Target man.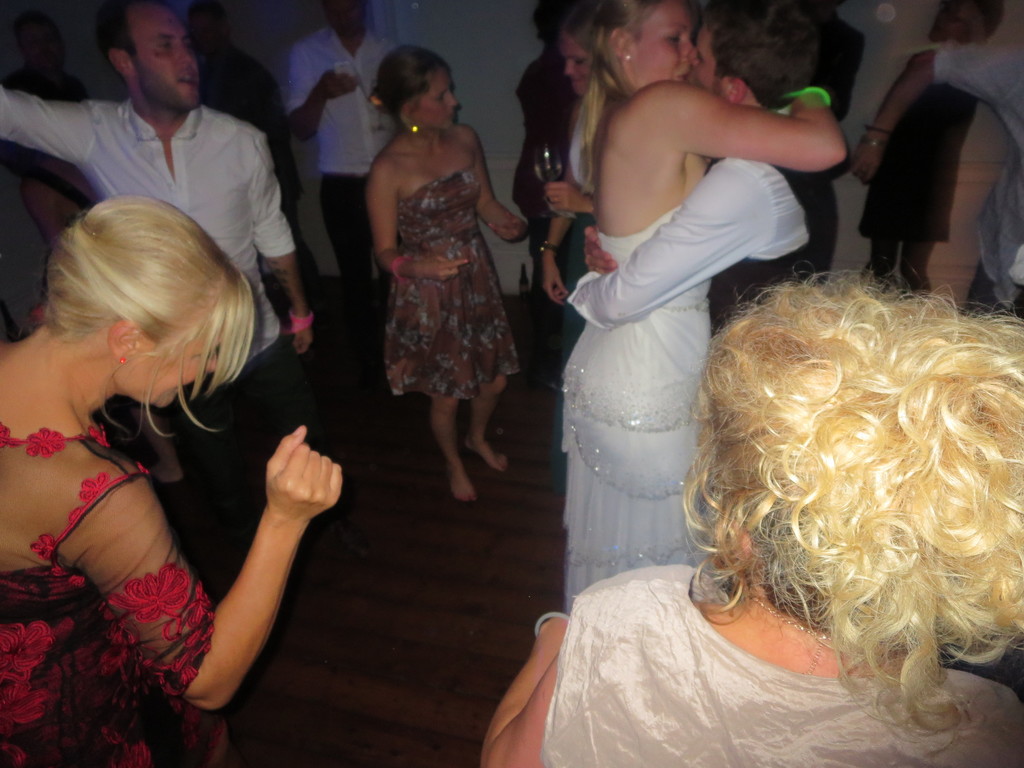
Target region: [847, 42, 1023, 320].
